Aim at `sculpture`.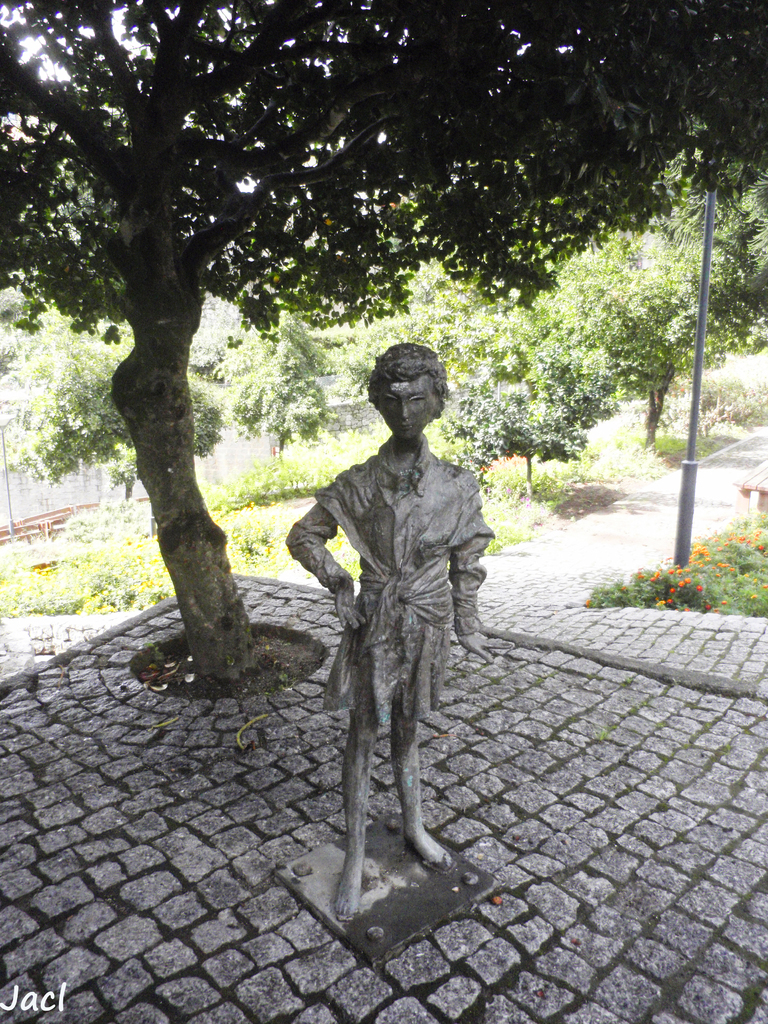
Aimed at bbox(294, 310, 506, 926).
